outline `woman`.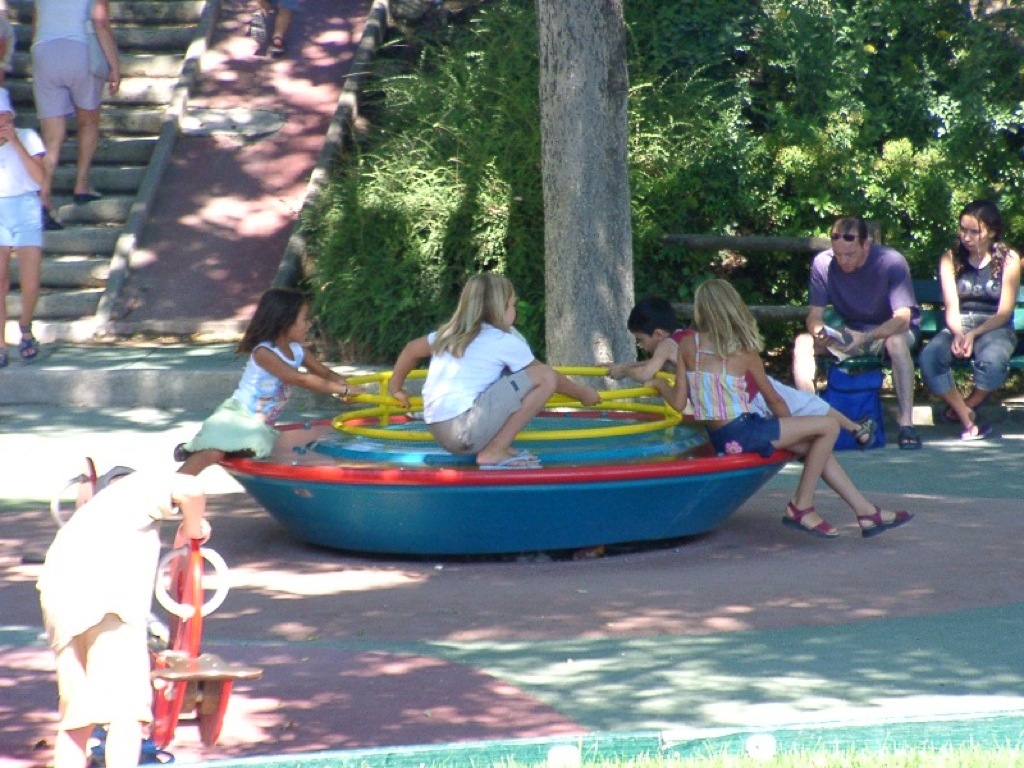
Outline: detection(29, 0, 116, 233).
